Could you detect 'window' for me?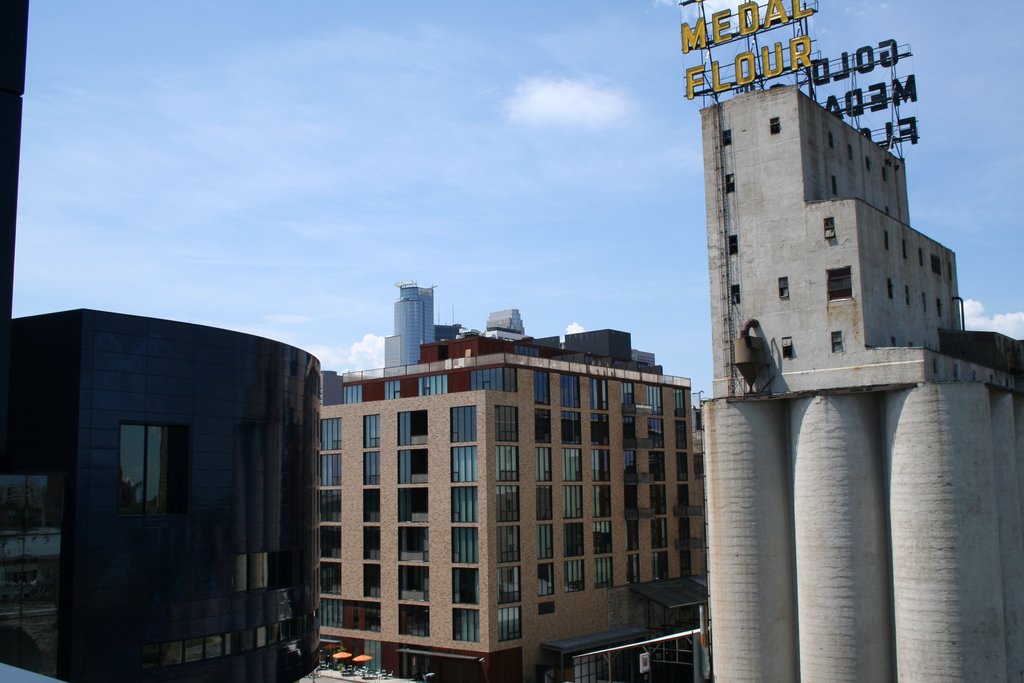
Detection result: 671,388,686,416.
